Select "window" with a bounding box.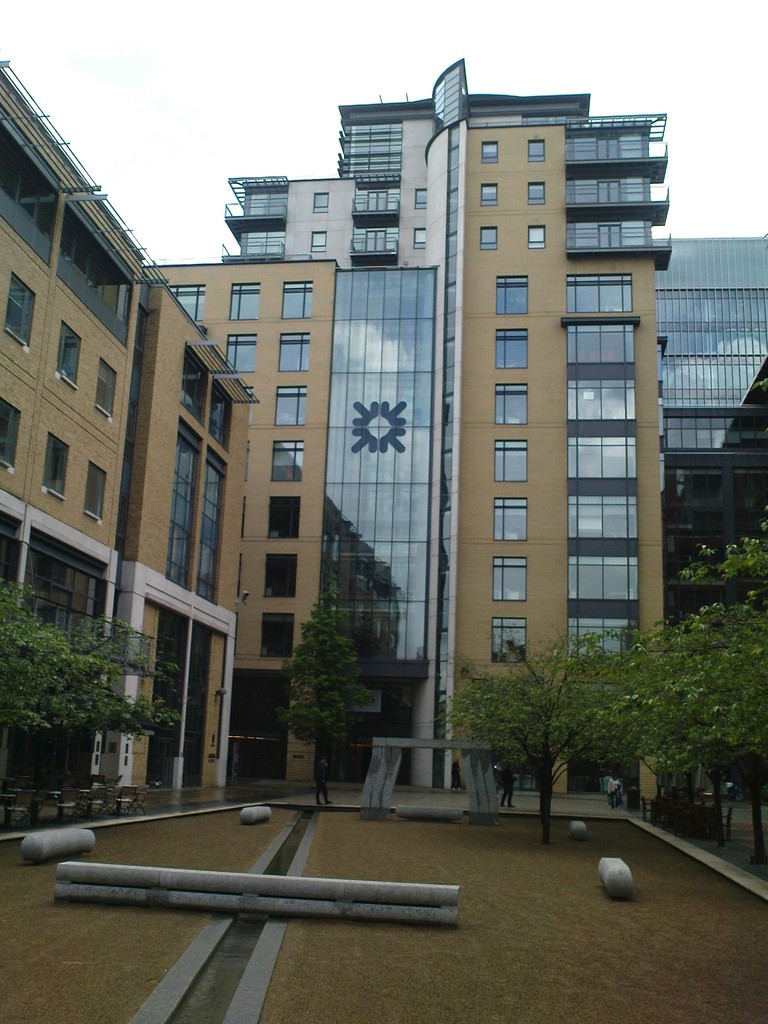
left=412, top=225, right=428, bottom=250.
